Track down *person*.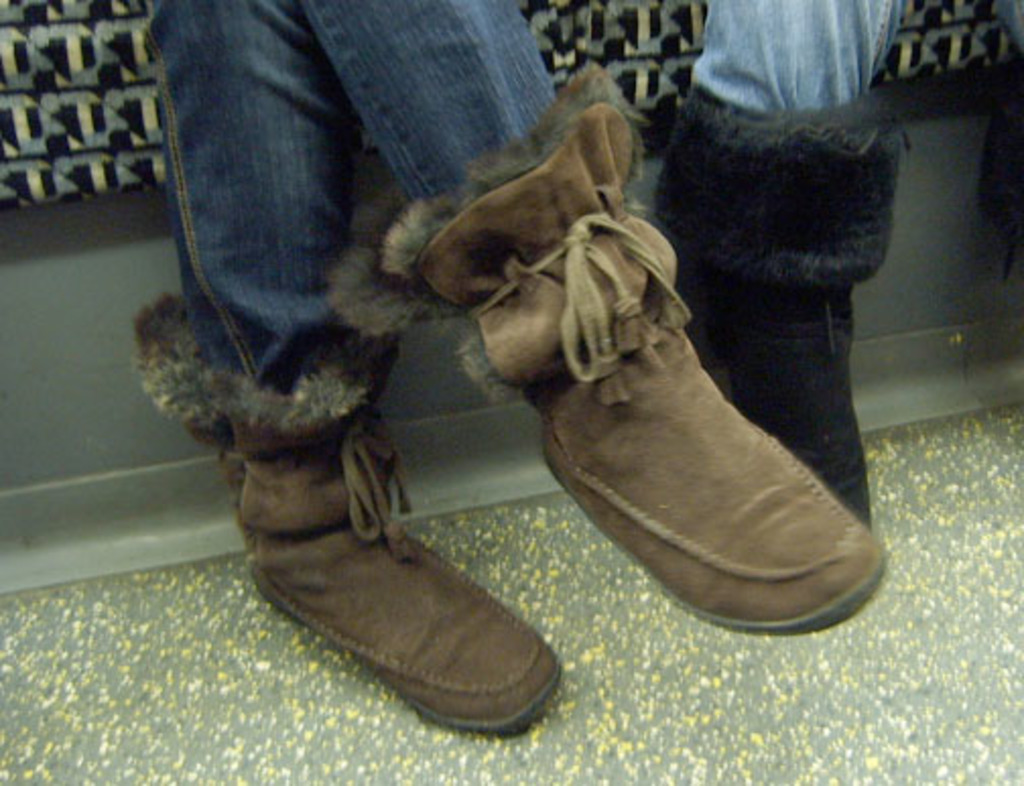
Tracked to [x1=134, y1=0, x2=884, y2=735].
